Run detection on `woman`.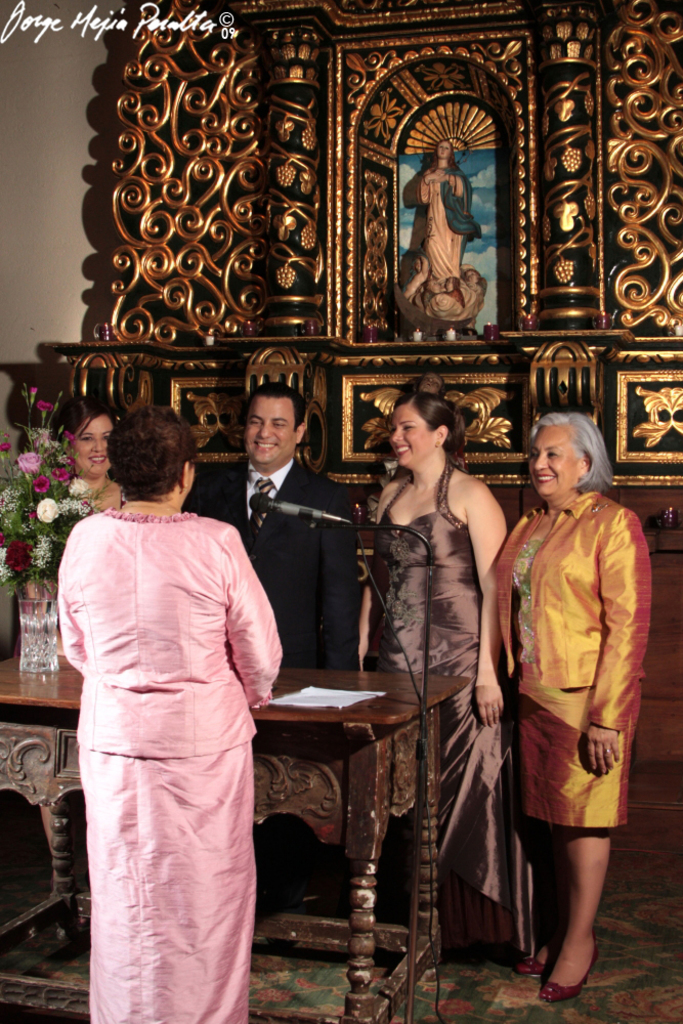
Result: BBox(56, 370, 285, 1023).
